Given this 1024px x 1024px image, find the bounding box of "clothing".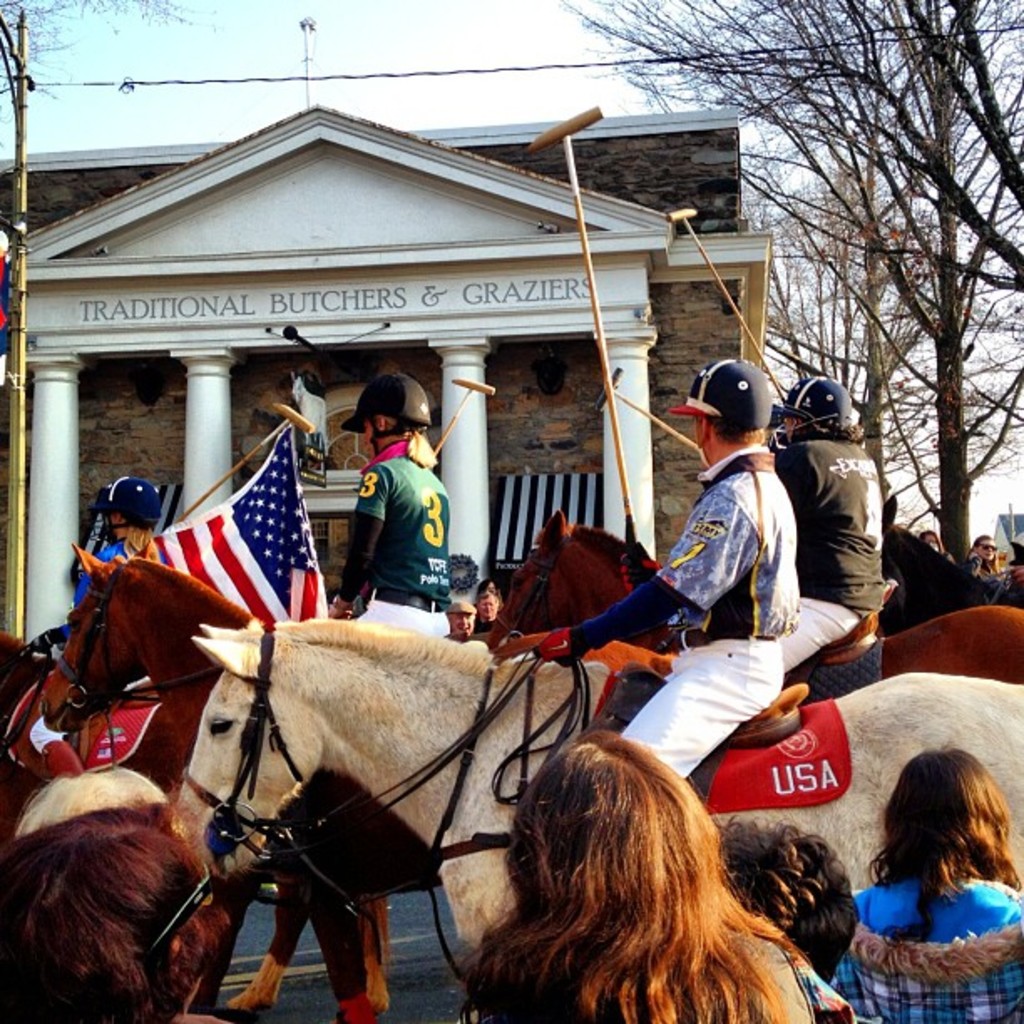
791/629/885/699.
